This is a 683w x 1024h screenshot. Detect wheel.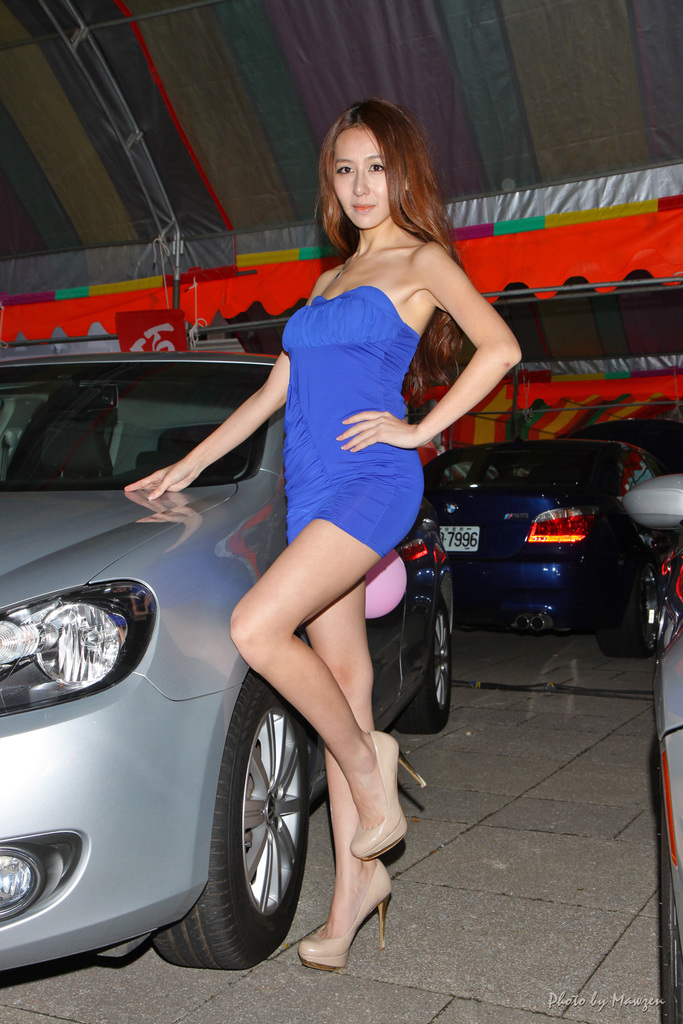
399/595/453/735.
